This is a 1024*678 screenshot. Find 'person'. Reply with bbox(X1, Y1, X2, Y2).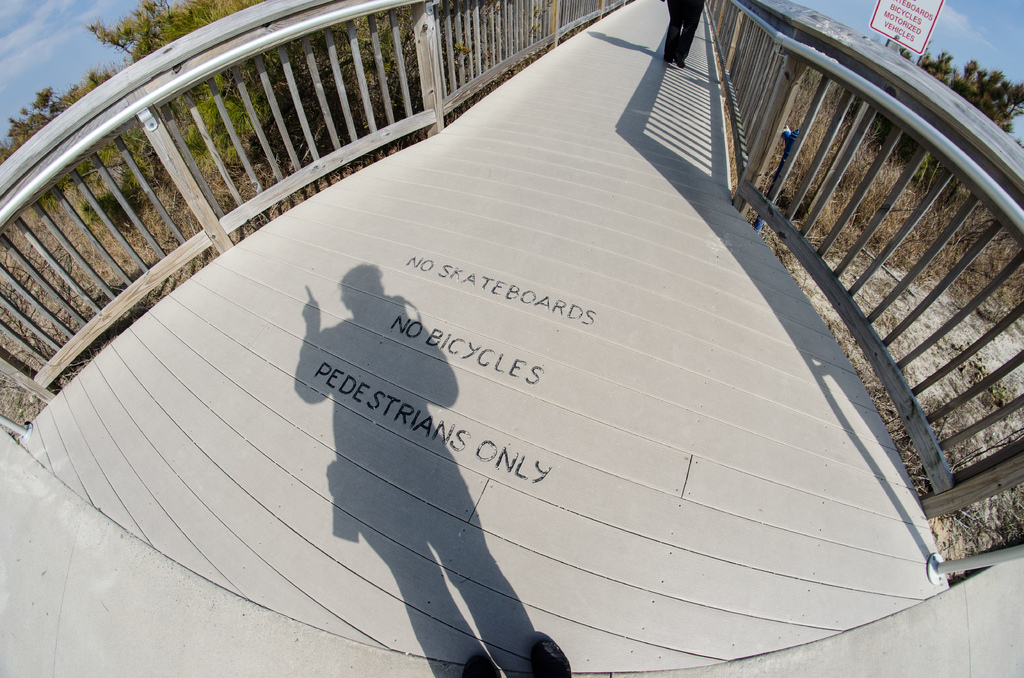
bbox(287, 261, 572, 677).
